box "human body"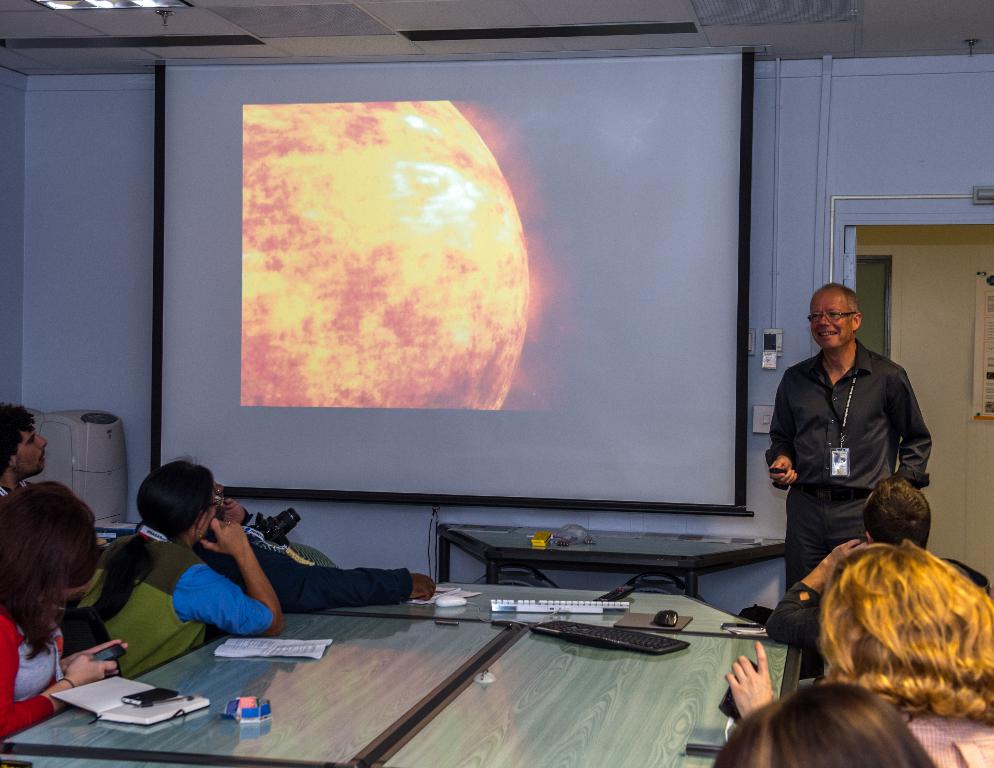
<box>776,288,934,595</box>
